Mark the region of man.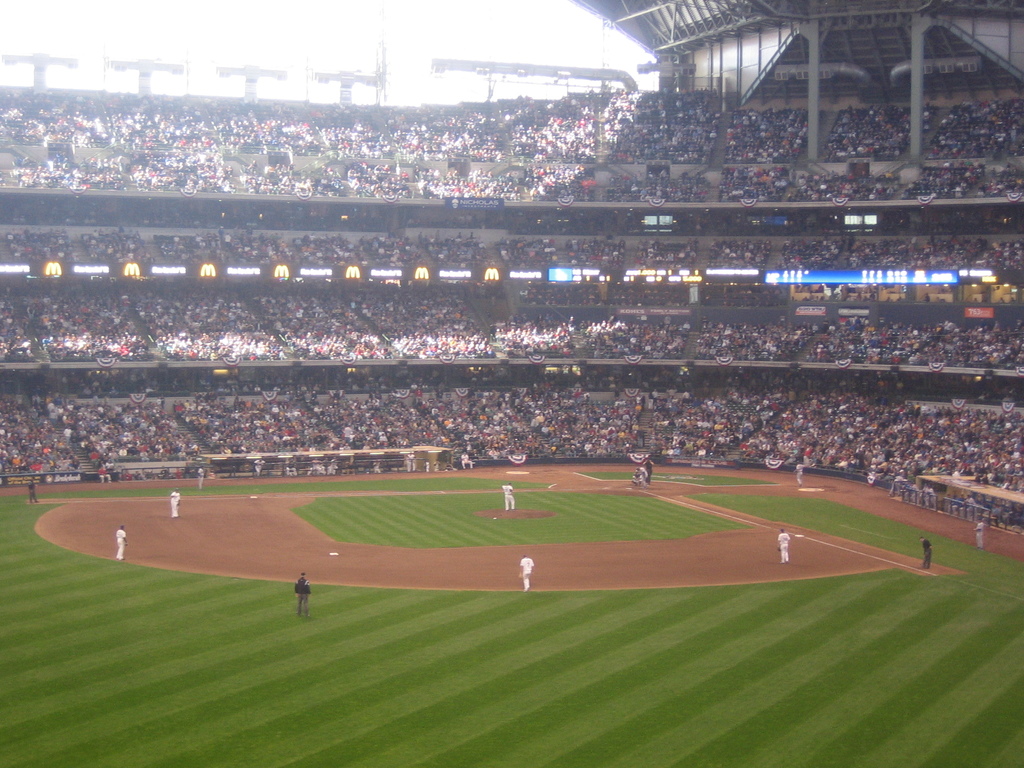
Region: Rect(515, 553, 535, 590).
